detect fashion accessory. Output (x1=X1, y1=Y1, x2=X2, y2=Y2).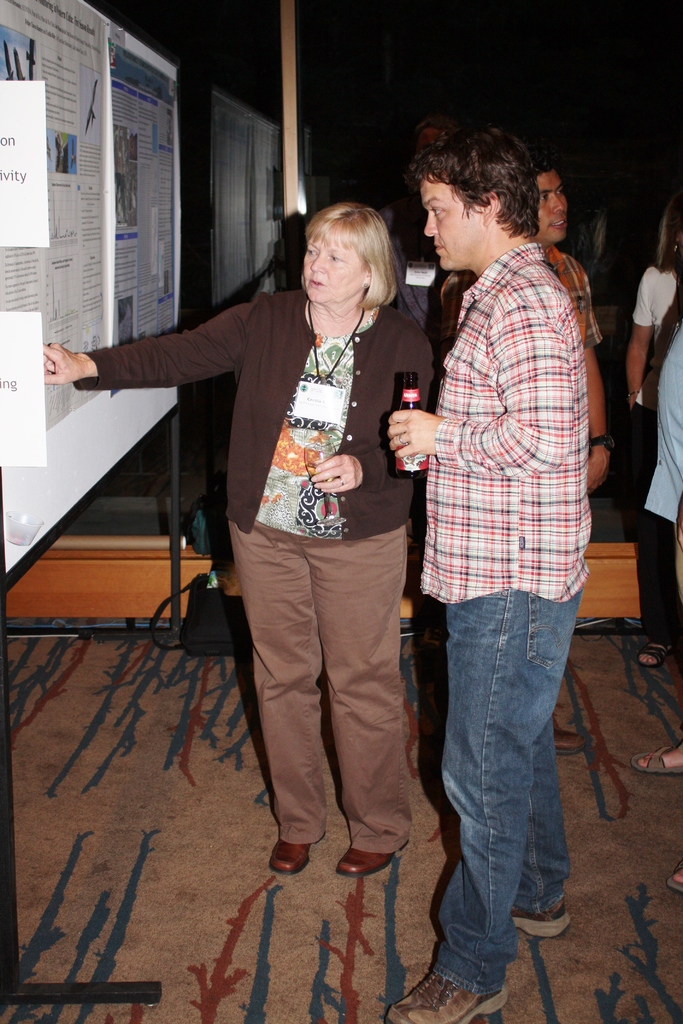
(x1=334, y1=844, x2=399, y2=879).
